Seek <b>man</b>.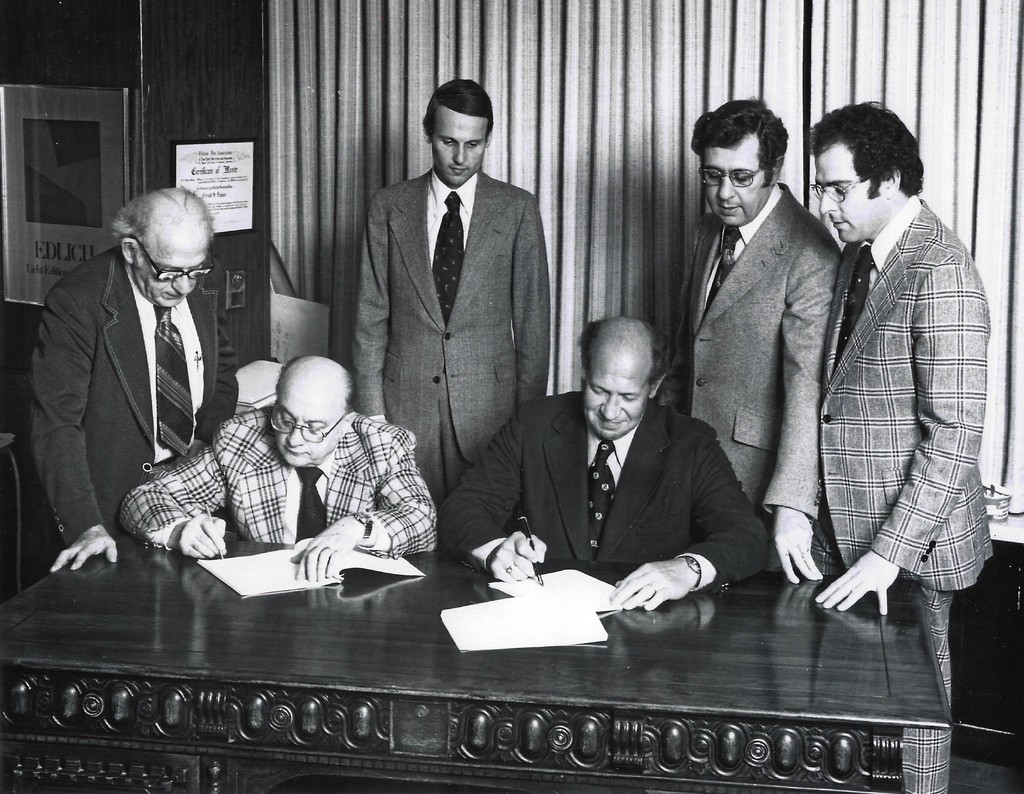
451/315/767/630.
